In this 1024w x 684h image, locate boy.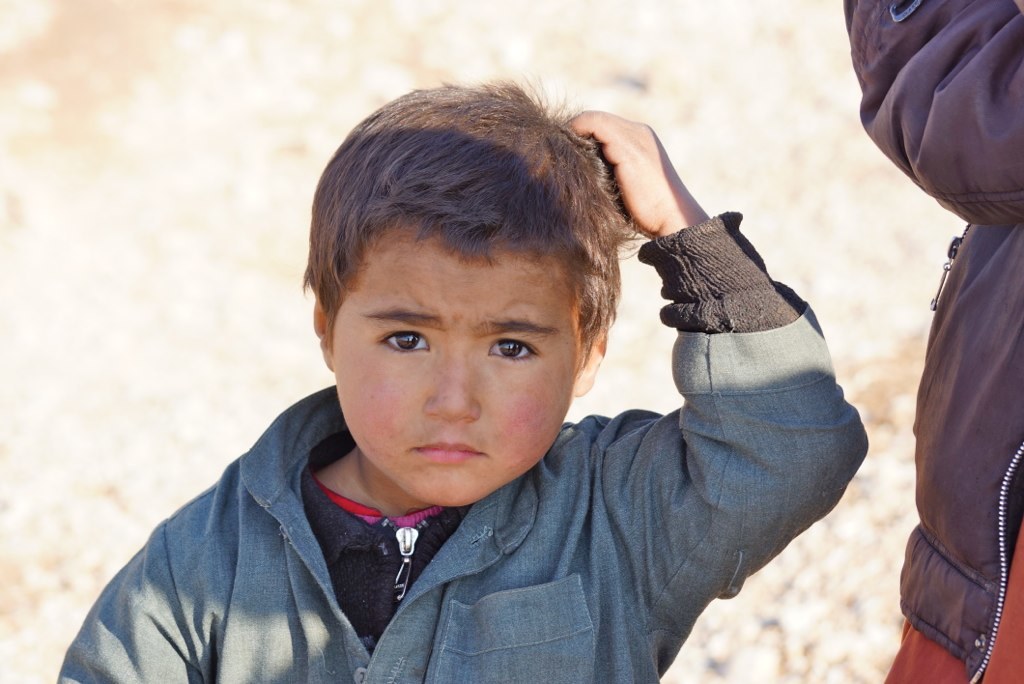
Bounding box: x1=100, y1=71, x2=821, y2=669.
